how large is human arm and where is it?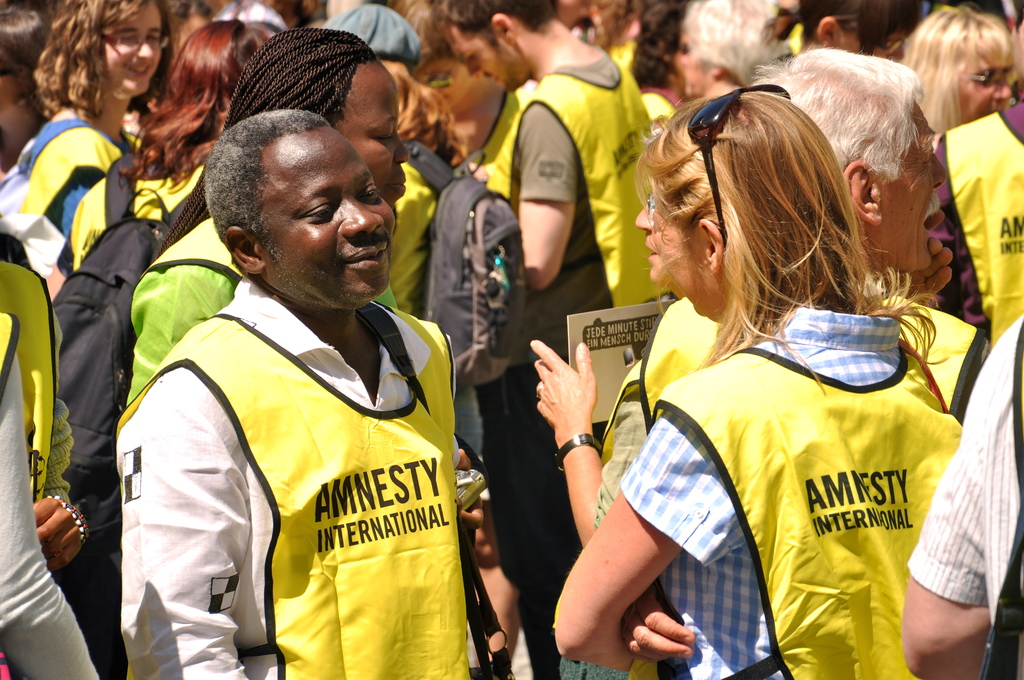
Bounding box: {"x1": 466, "y1": 164, "x2": 492, "y2": 188}.
